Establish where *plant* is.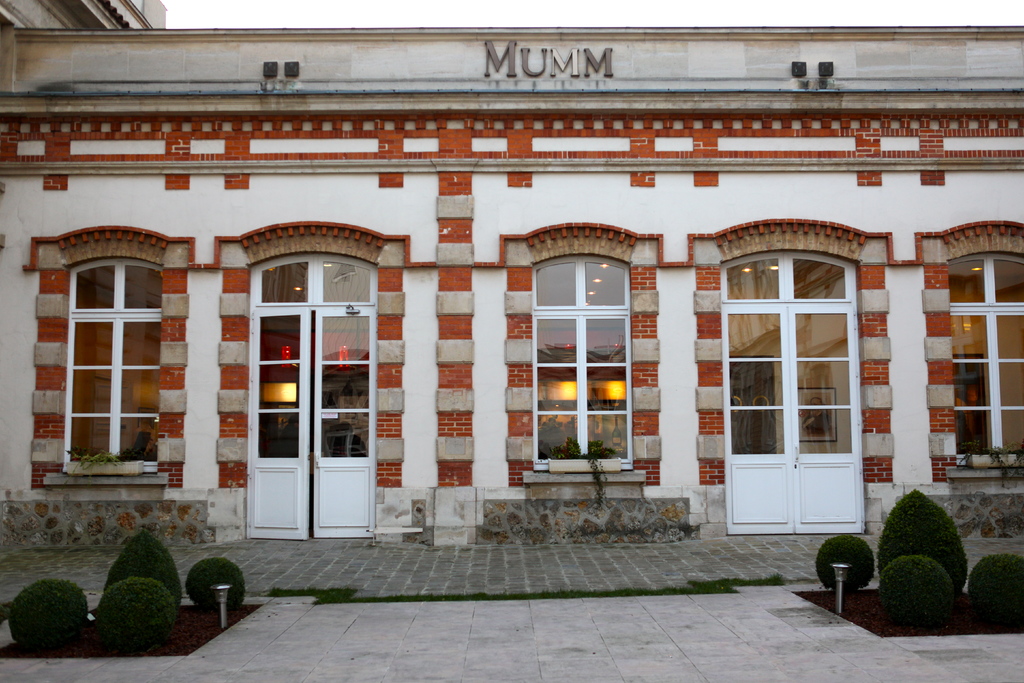
Established at Rect(970, 552, 1023, 628).
